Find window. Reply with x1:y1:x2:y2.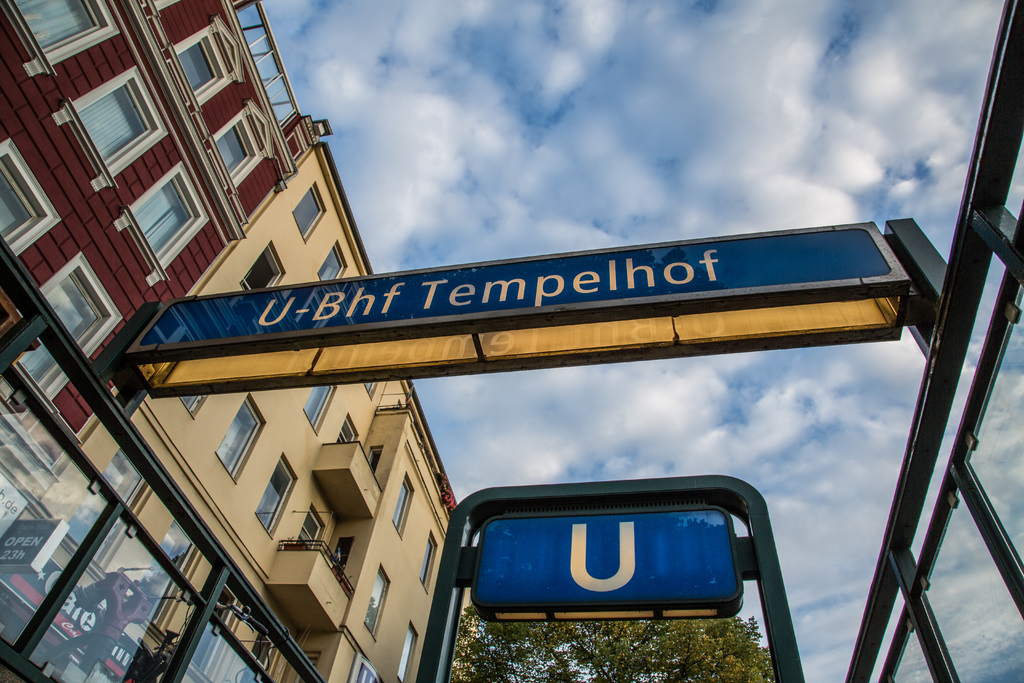
0:136:63:258.
